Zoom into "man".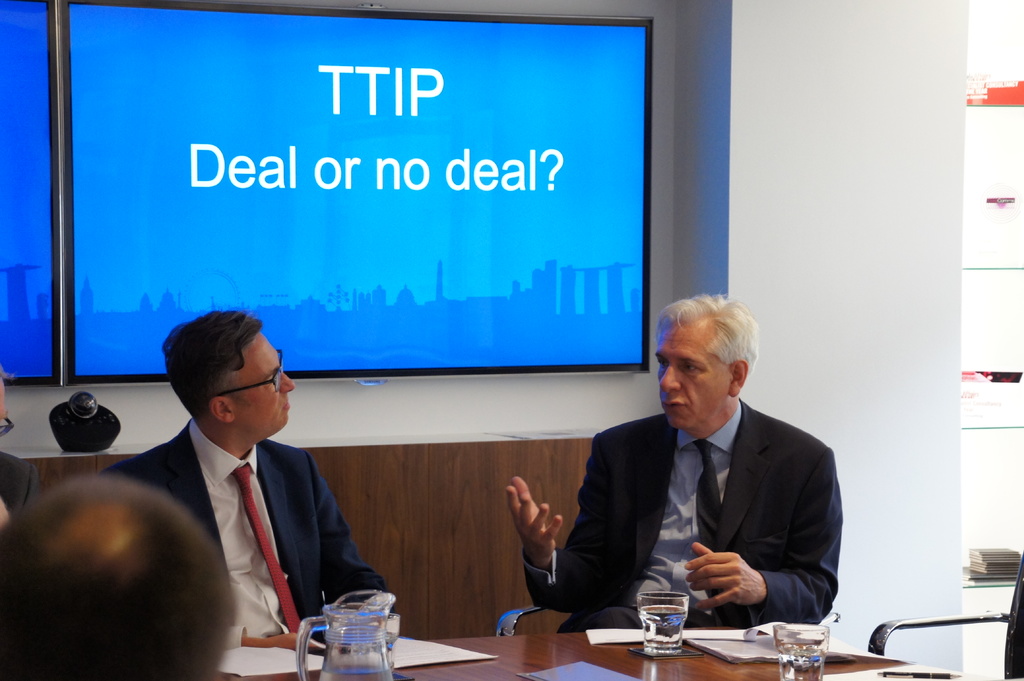
Zoom target: 0/474/238/680.
